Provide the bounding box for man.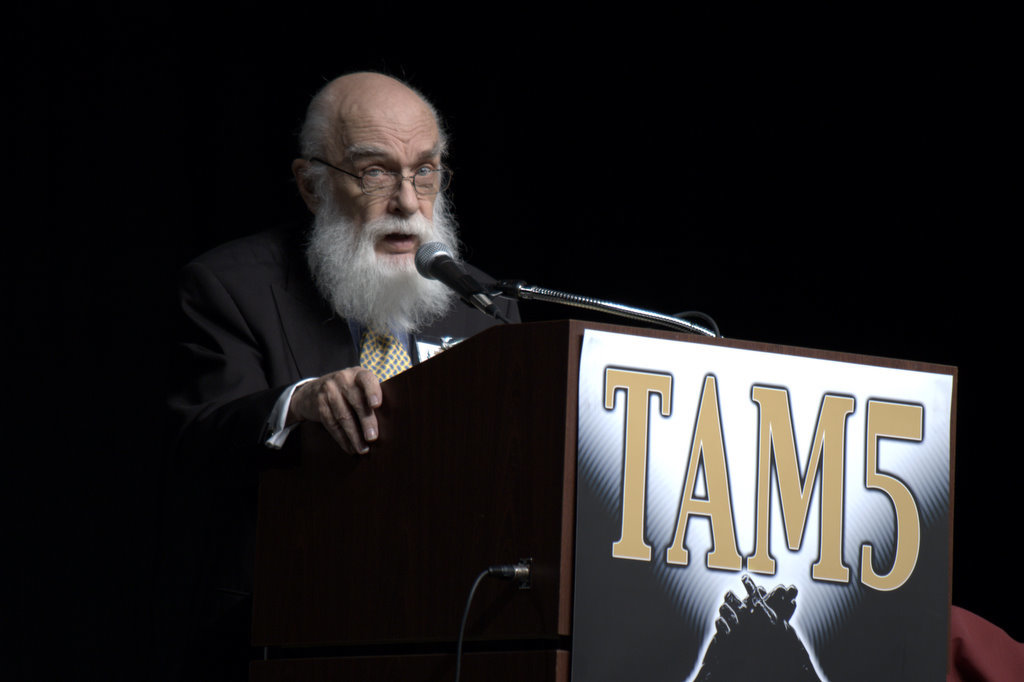
(176,70,551,546).
